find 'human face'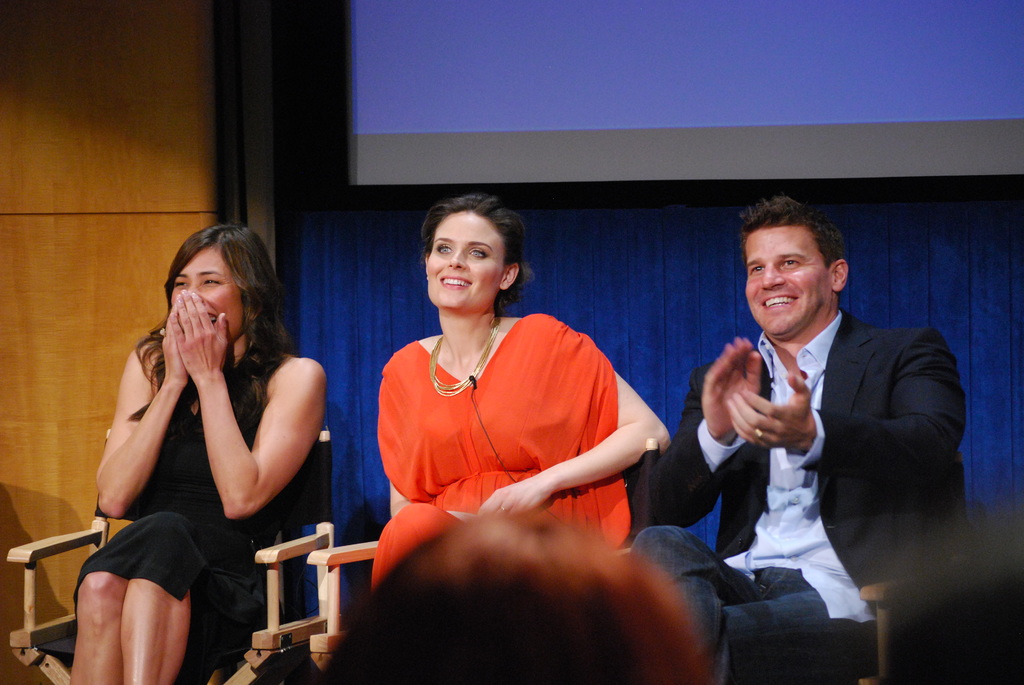
{"x1": 172, "y1": 252, "x2": 244, "y2": 337}
